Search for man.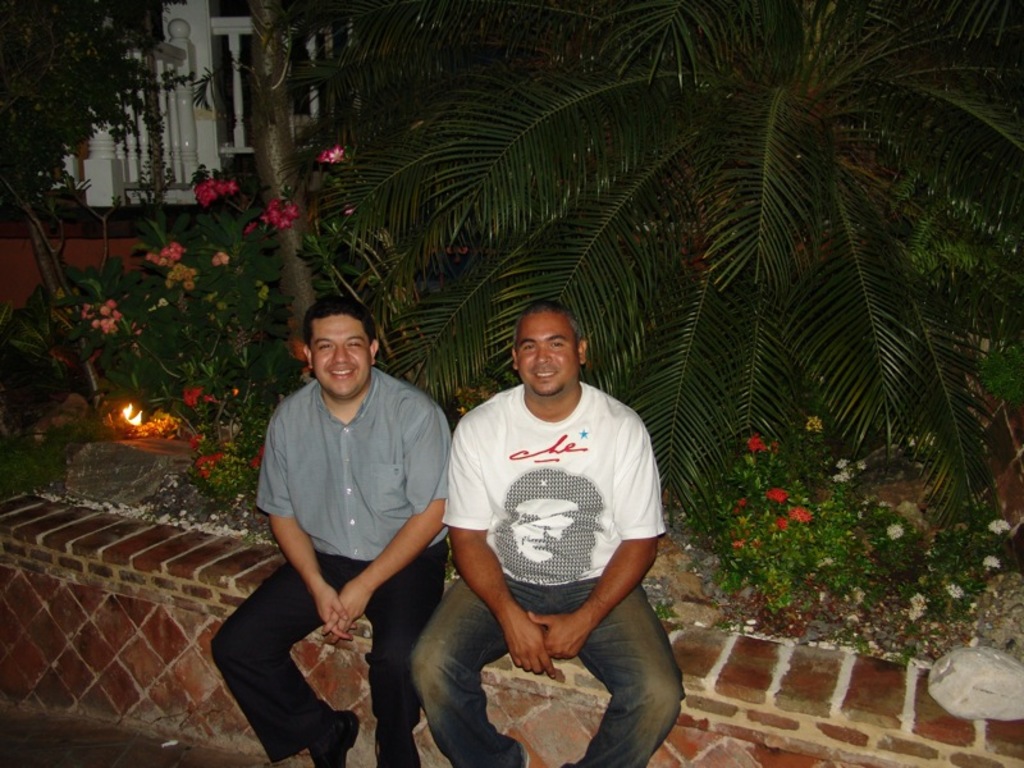
Found at [left=492, top=465, right=604, bottom=589].
